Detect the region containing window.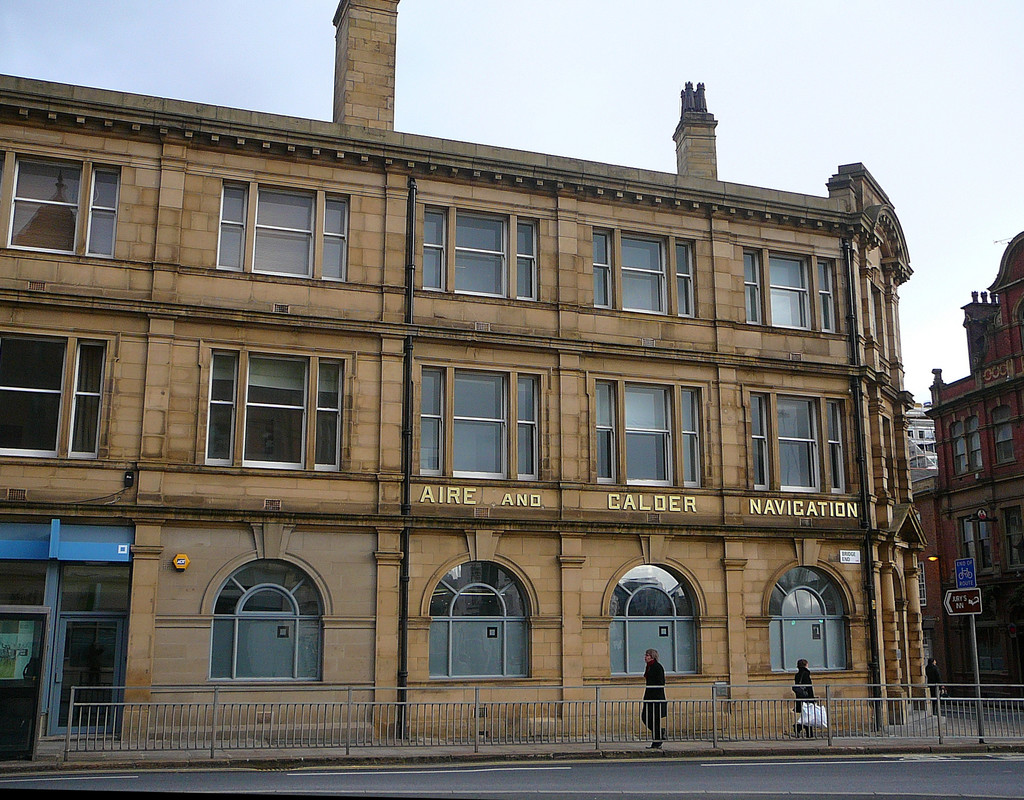
{"x1": 221, "y1": 175, "x2": 348, "y2": 285}.
